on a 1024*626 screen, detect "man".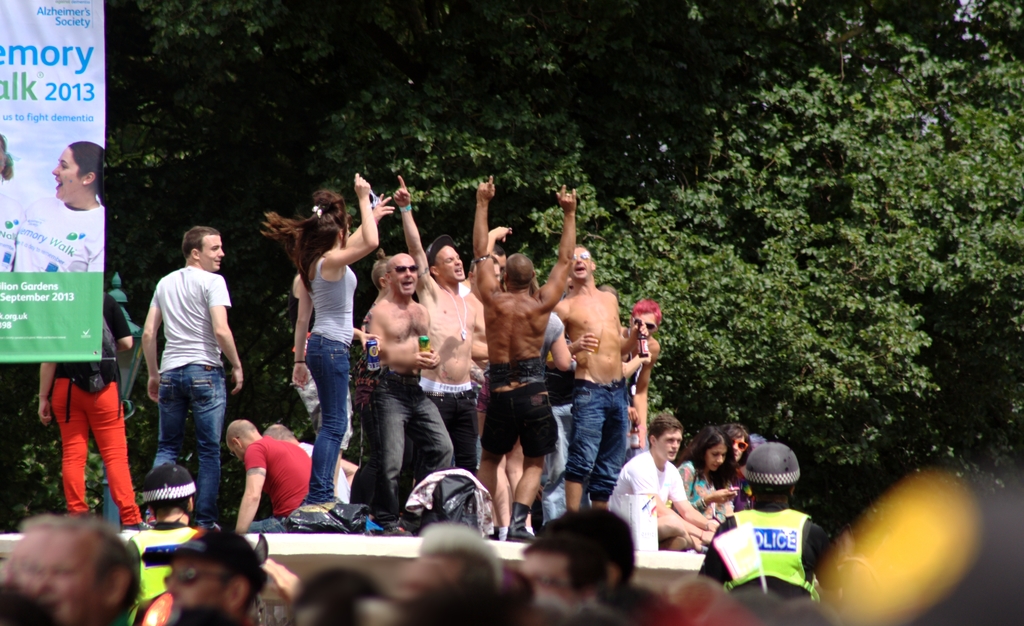
BBox(554, 240, 644, 511).
